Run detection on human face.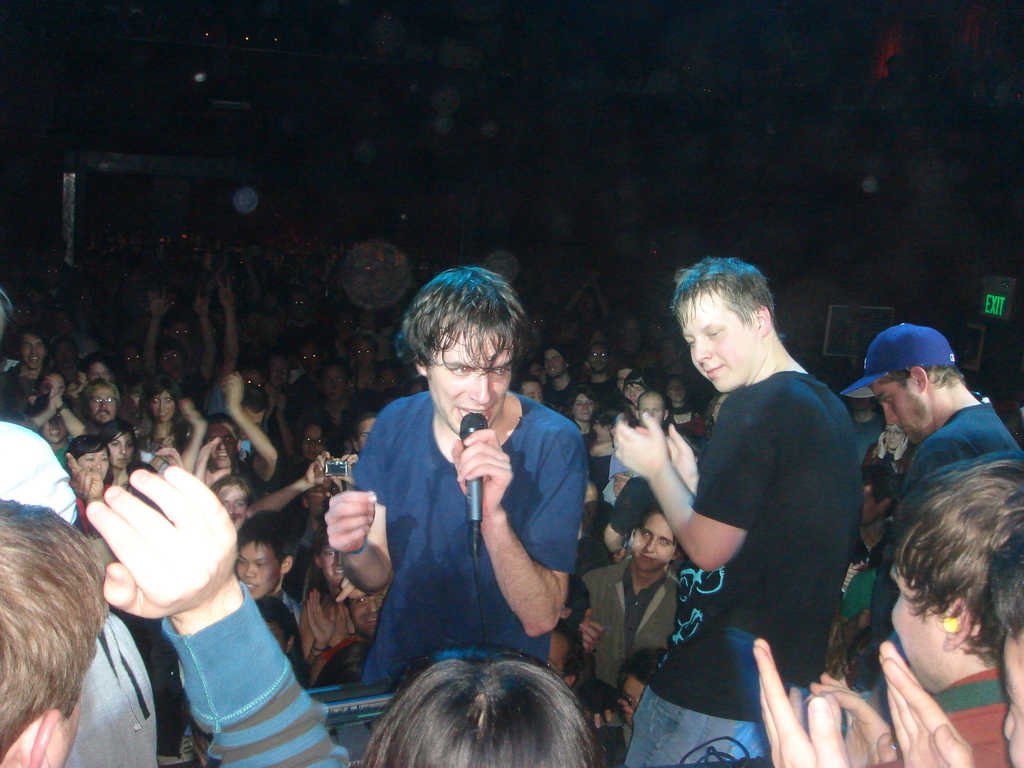
Result: detection(891, 560, 945, 682).
